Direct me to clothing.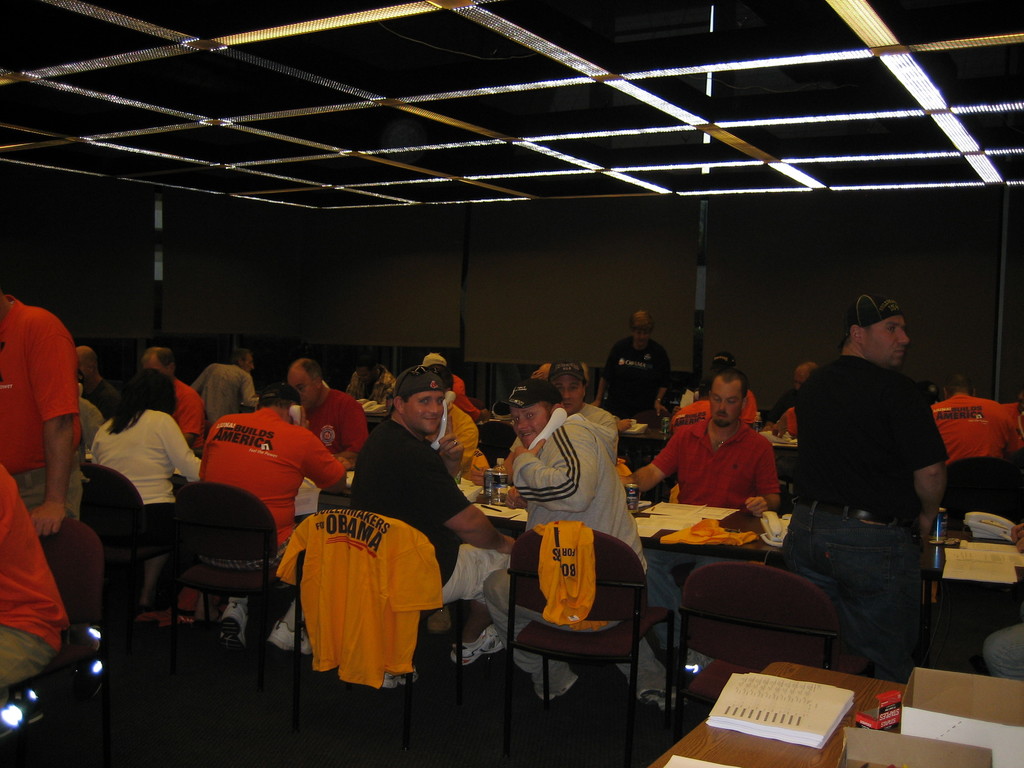
Direction: rect(644, 412, 776, 627).
